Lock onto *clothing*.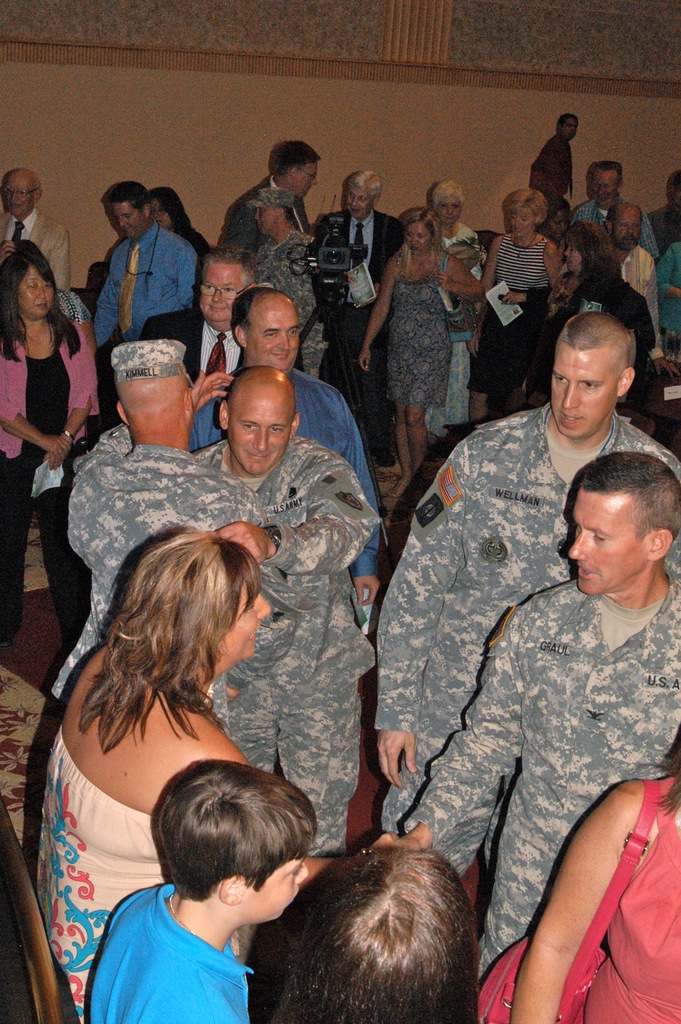
Locked: [200,365,384,582].
